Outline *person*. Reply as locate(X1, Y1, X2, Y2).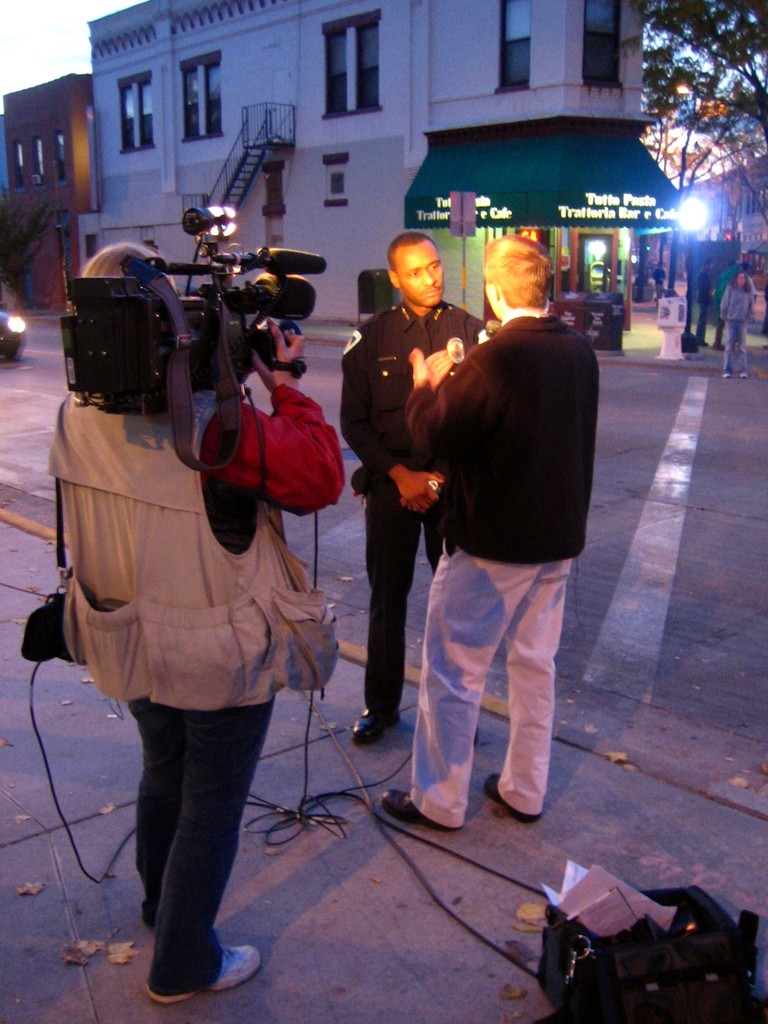
locate(694, 256, 716, 346).
